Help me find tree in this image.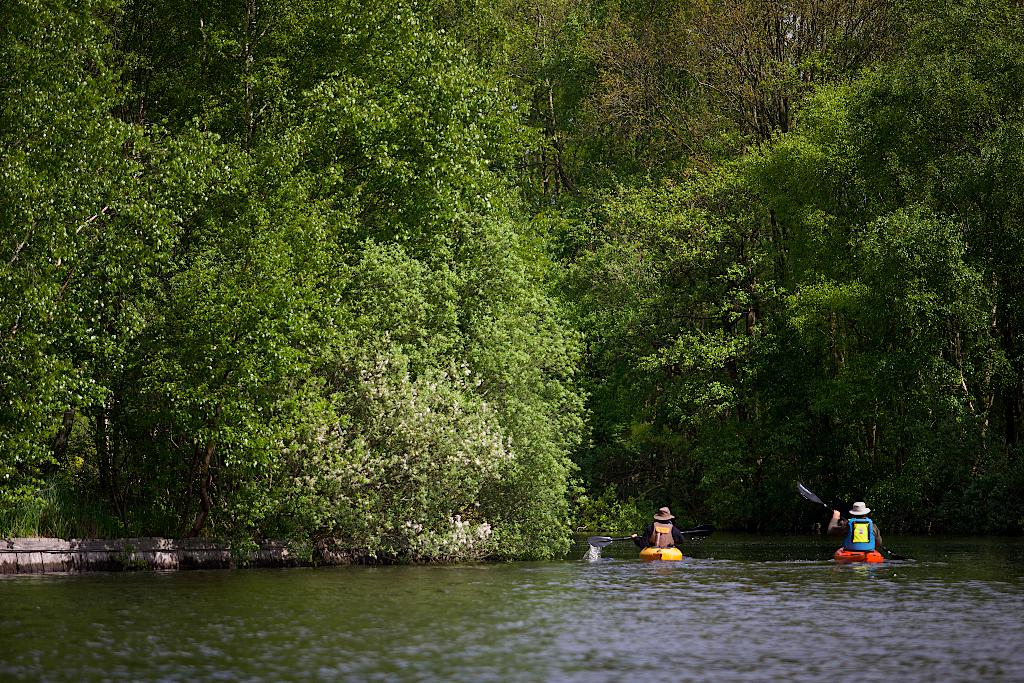
Found it: select_region(454, 0, 774, 231).
